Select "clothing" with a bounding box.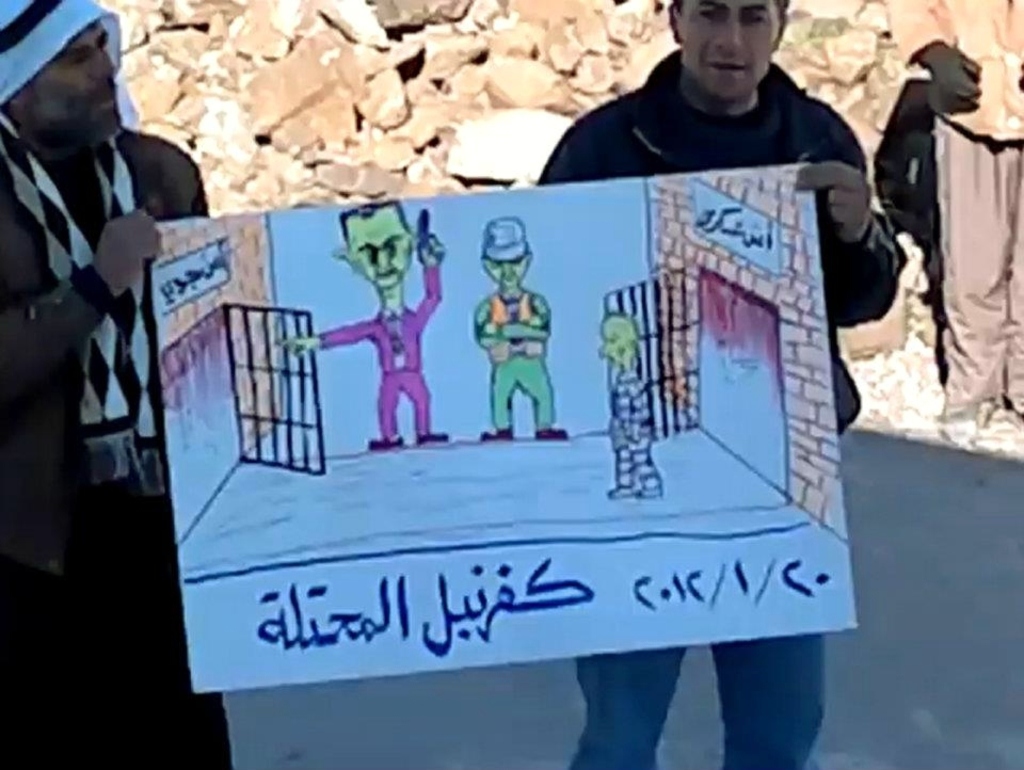
bbox=(544, 44, 903, 769).
